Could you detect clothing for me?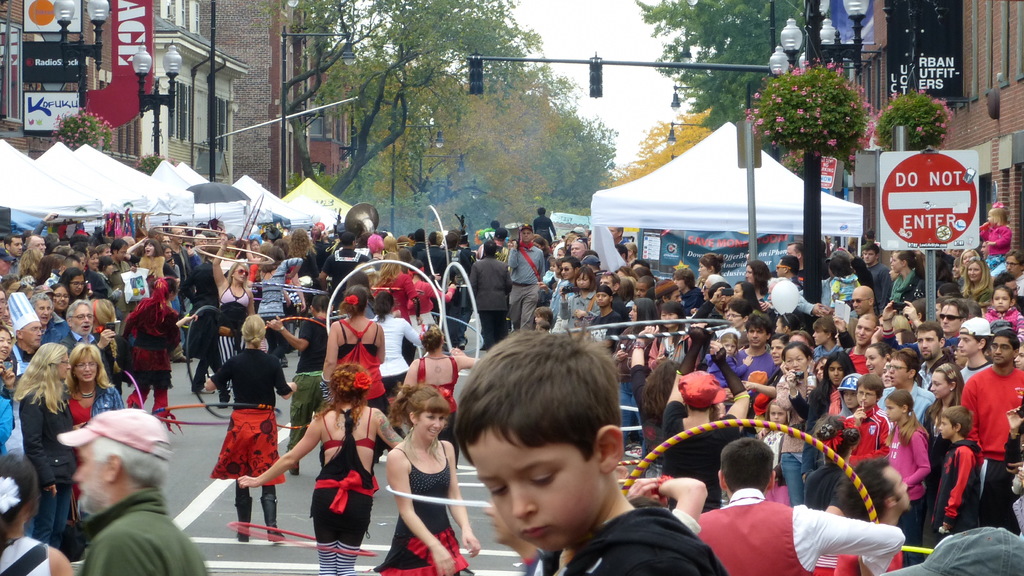
Detection result: 878/381/934/419.
